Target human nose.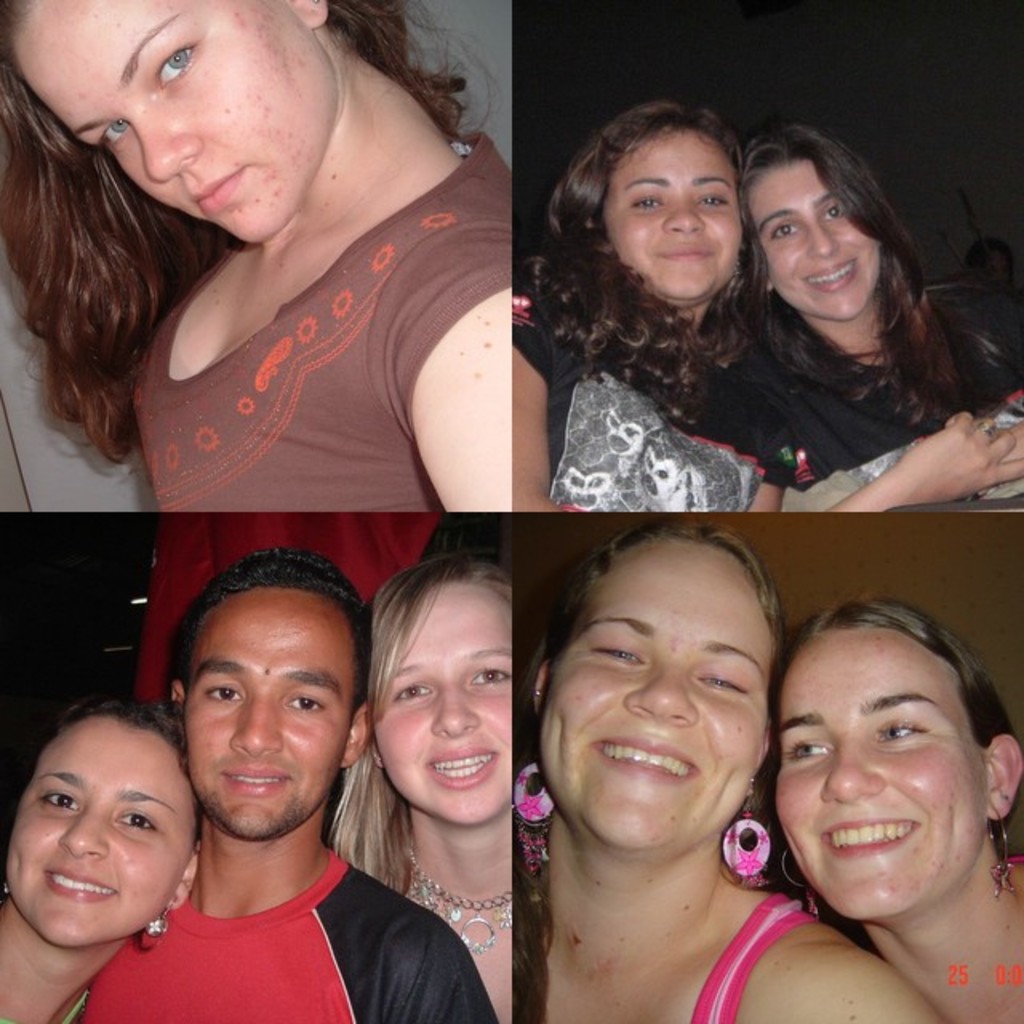
Target region: x1=805 y1=219 x2=837 y2=262.
